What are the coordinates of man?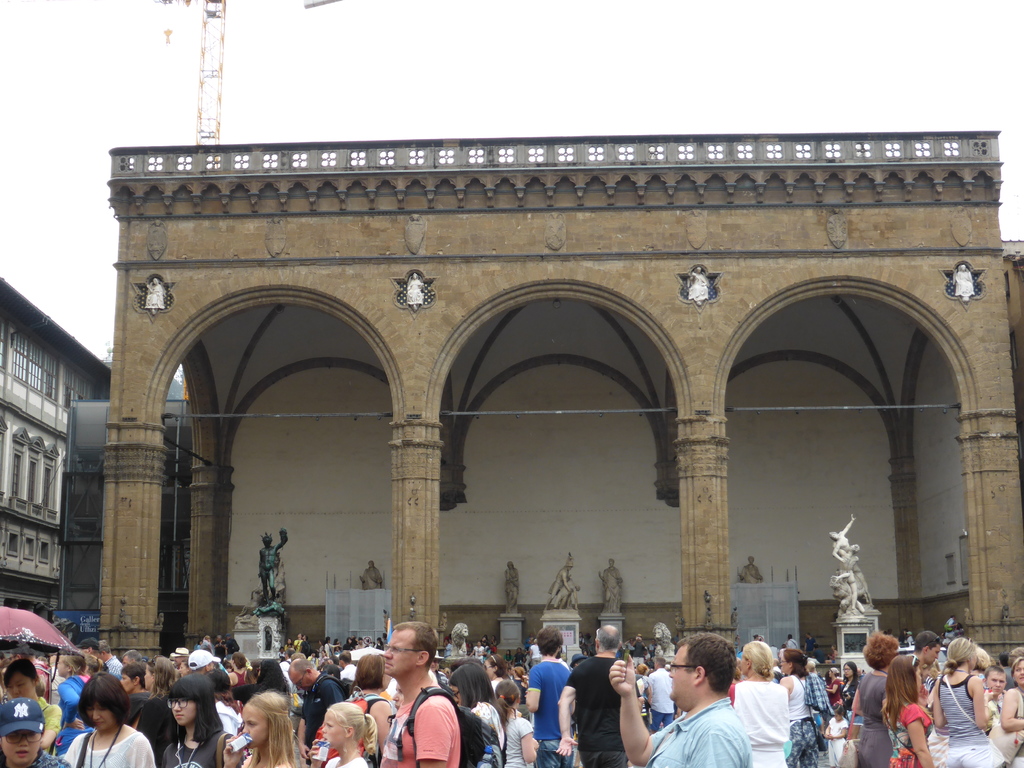
pyautogui.locateOnScreen(99, 640, 124, 680).
